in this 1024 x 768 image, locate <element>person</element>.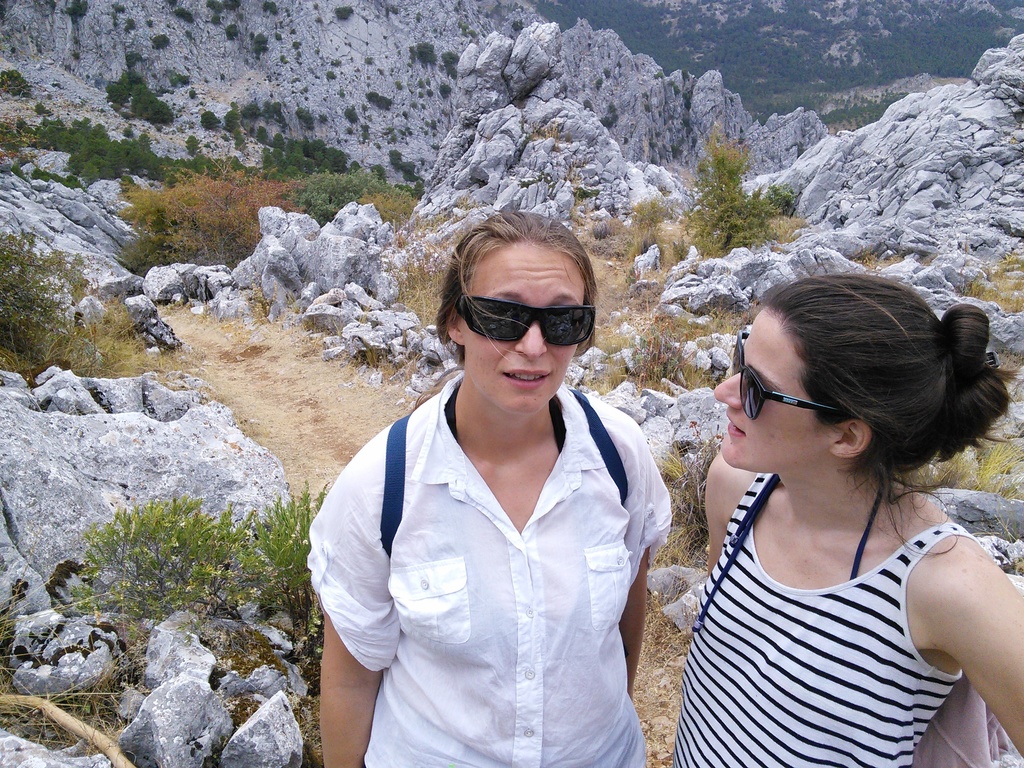
Bounding box: (left=671, top=276, right=1023, bottom=767).
